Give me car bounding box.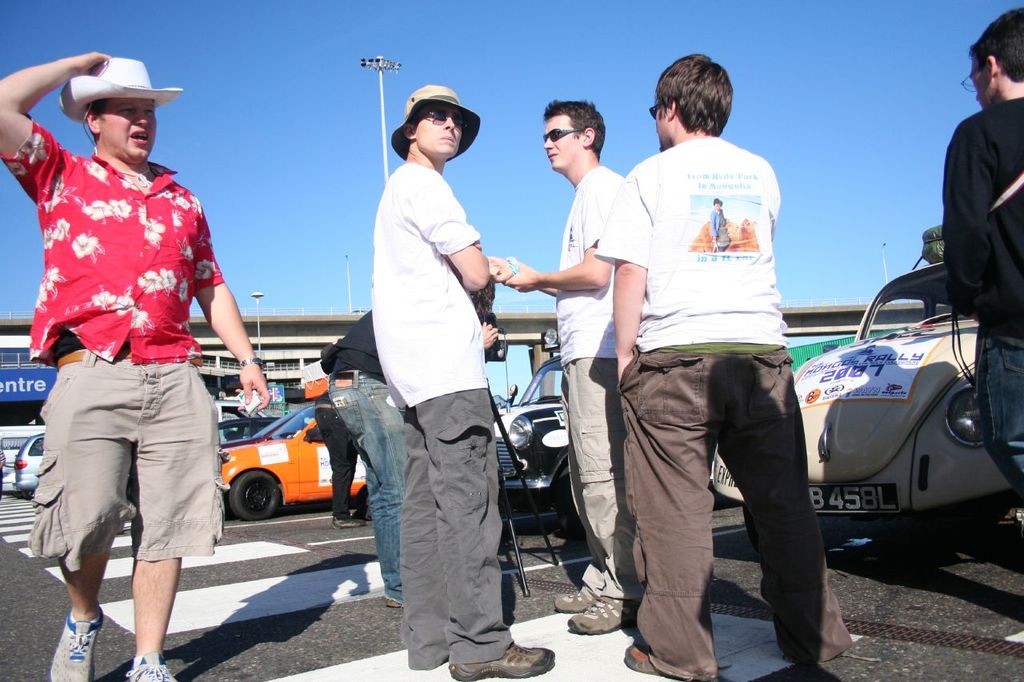
rect(13, 430, 50, 493).
